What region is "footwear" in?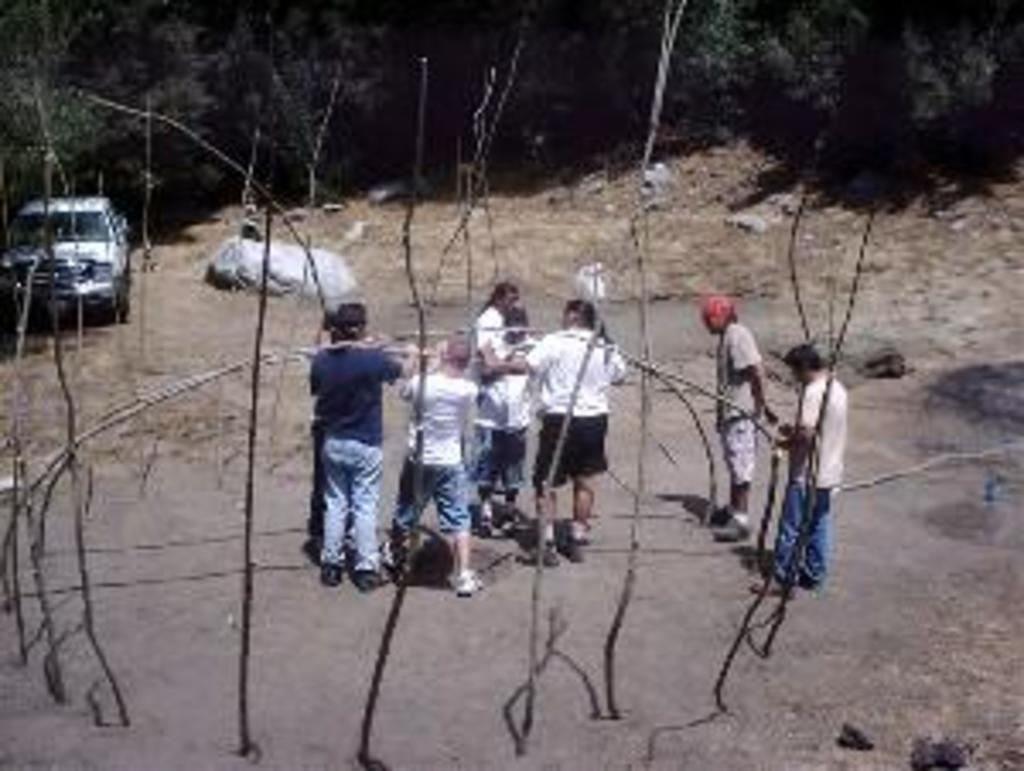
567,536,591,559.
